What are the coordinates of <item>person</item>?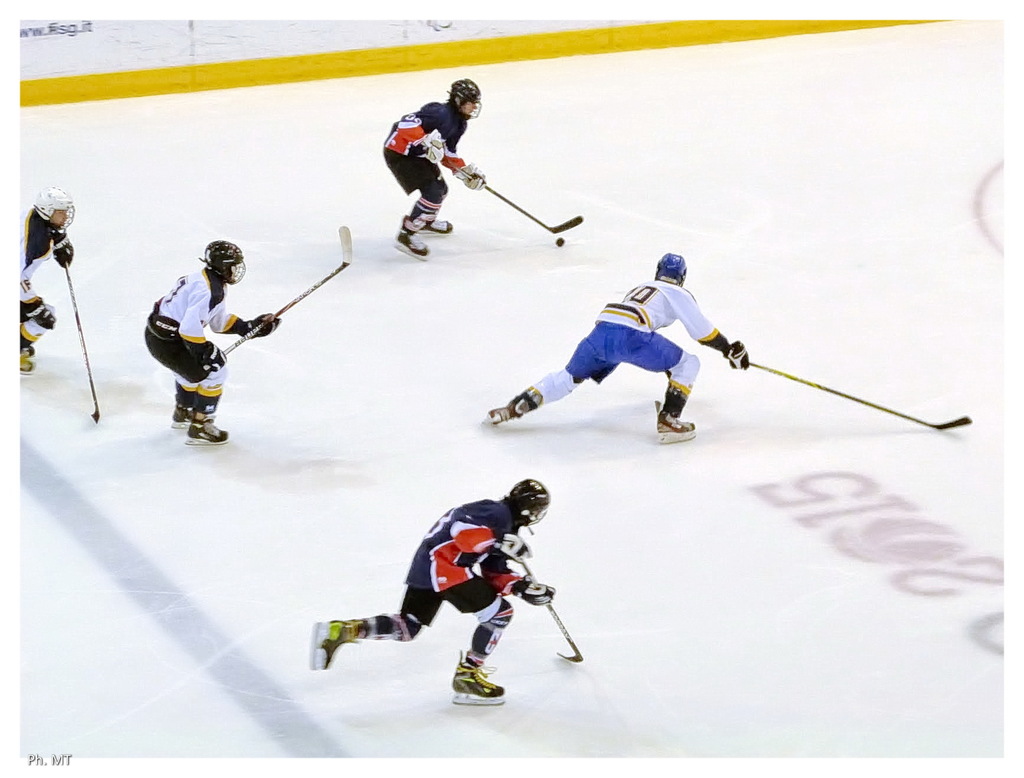
x1=15, y1=186, x2=74, y2=373.
